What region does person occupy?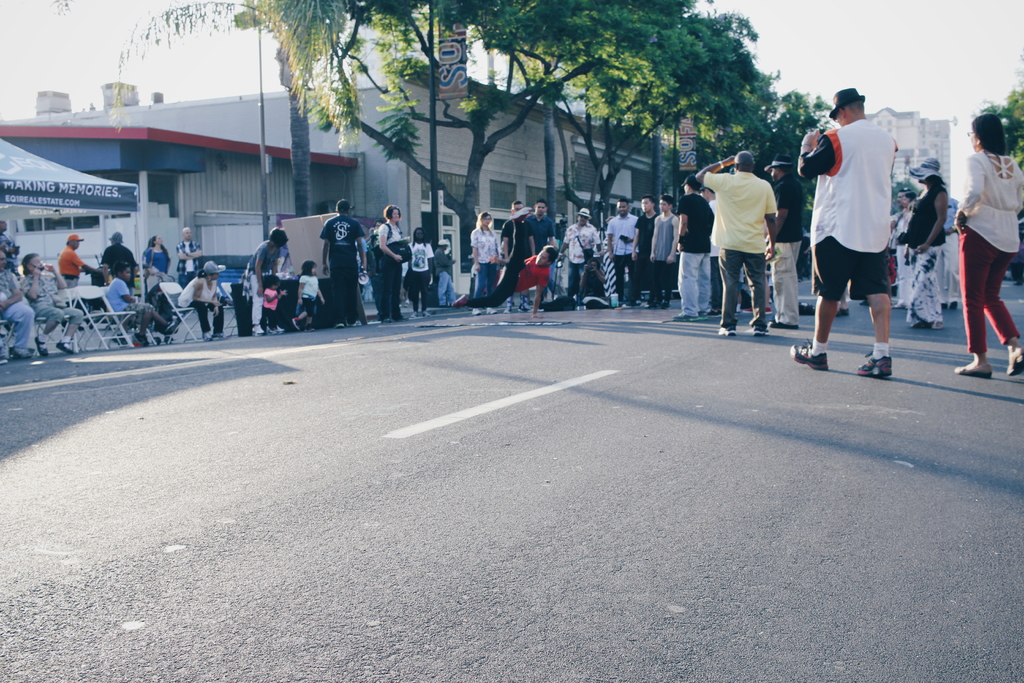
box=[760, 152, 808, 331].
